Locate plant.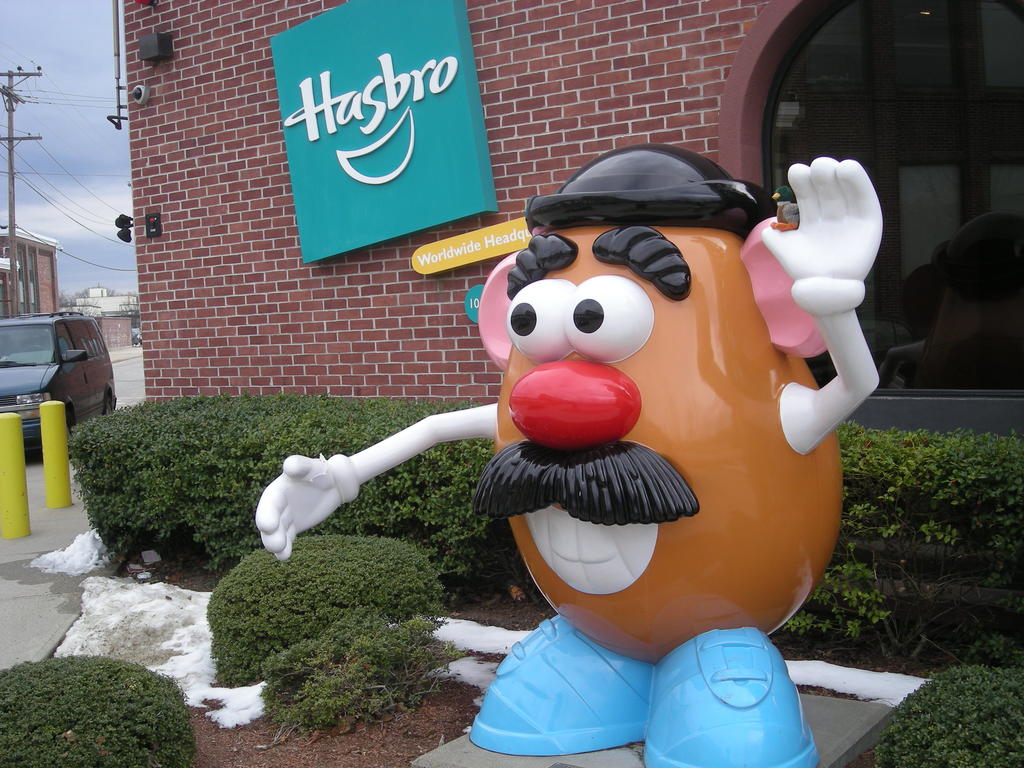
Bounding box: crop(252, 601, 472, 744).
